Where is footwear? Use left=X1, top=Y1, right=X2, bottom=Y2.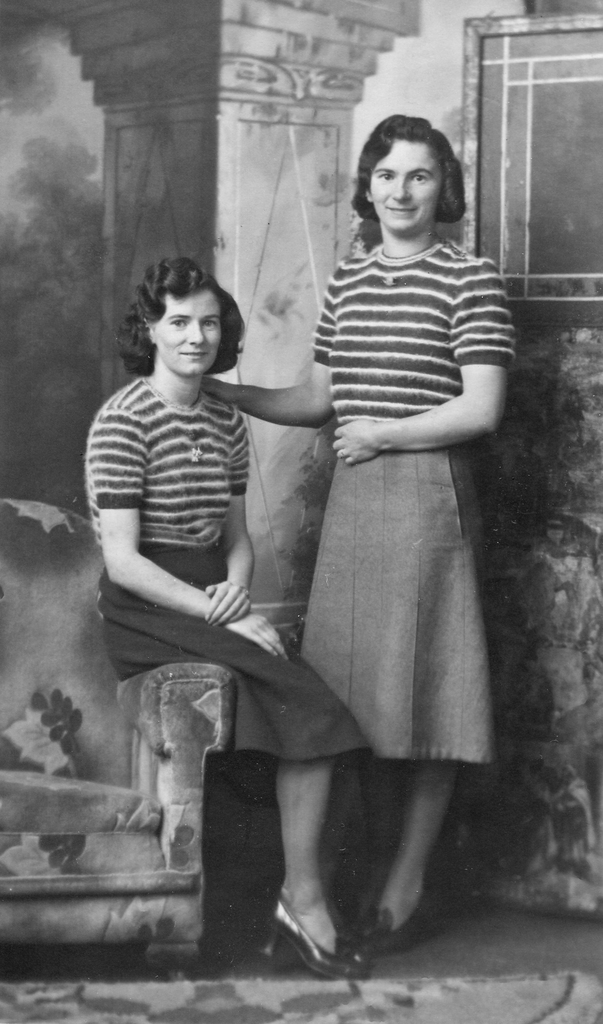
left=366, top=879, right=429, bottom=953.
